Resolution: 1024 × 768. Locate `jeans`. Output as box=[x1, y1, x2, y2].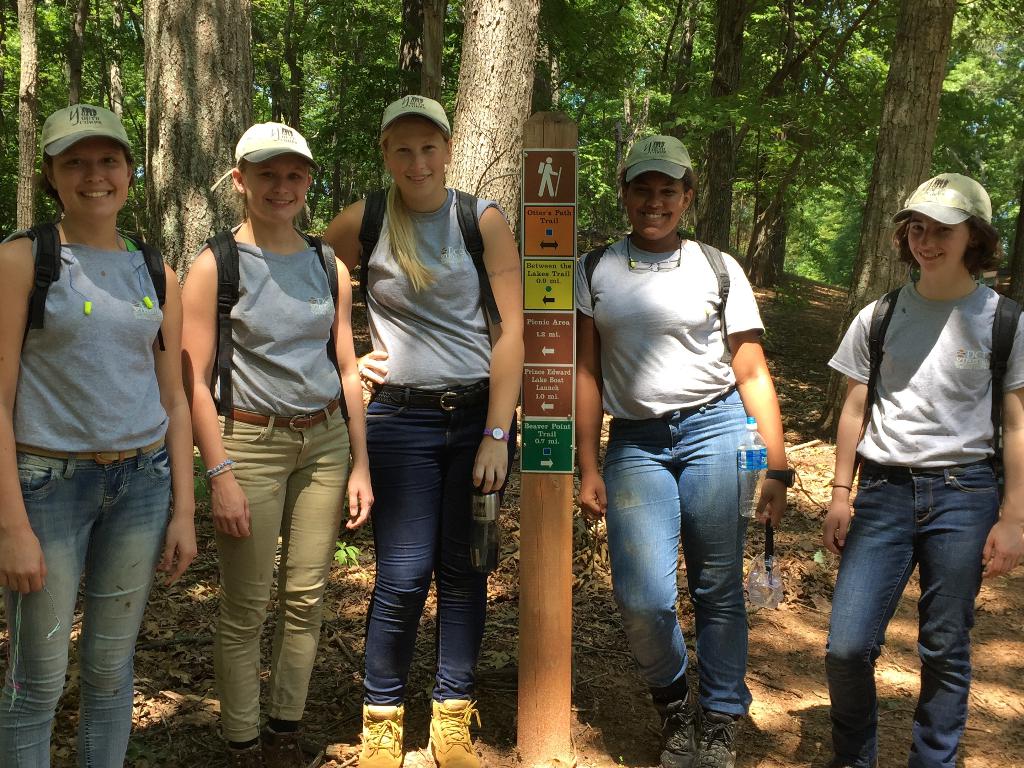
box=[0, 431, 172, 767].
